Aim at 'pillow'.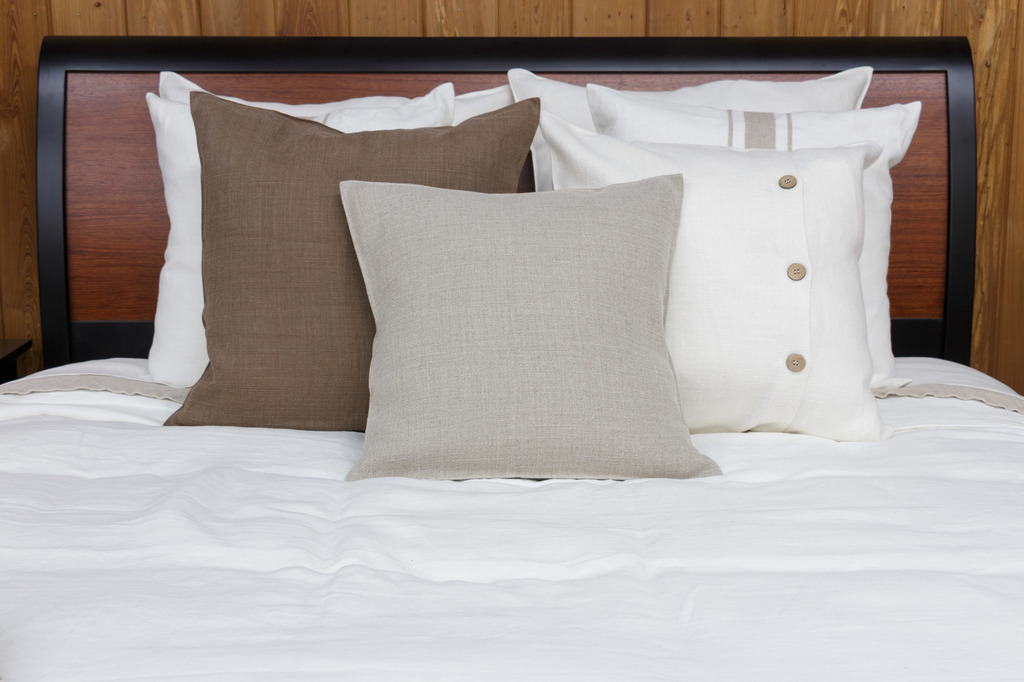
Aimed at detection(158, 89, 536, 435).
